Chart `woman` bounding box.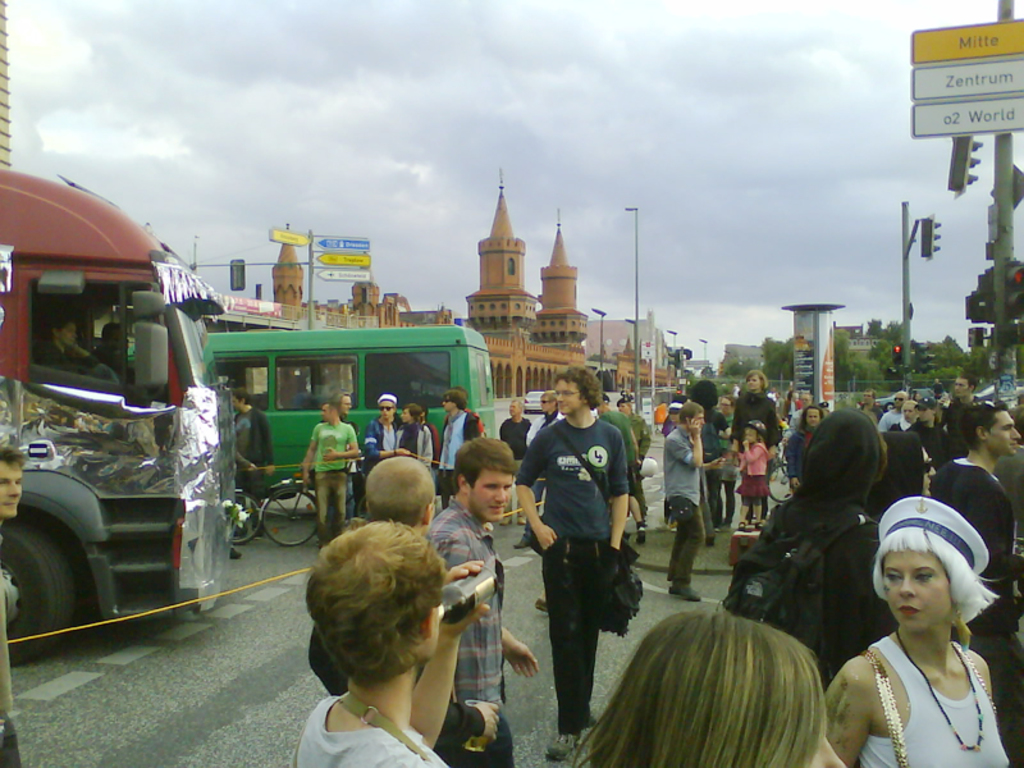
Charted: box(820, 486, 1023, 756).
